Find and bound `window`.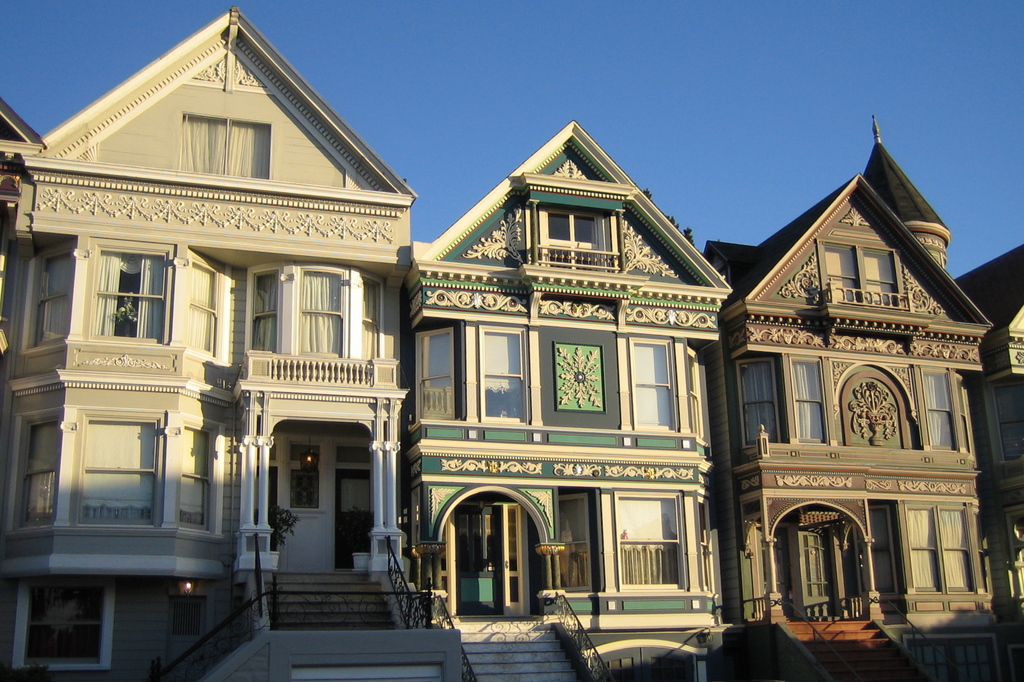
Bound: <region>779, 361, 823, 444</region>.
